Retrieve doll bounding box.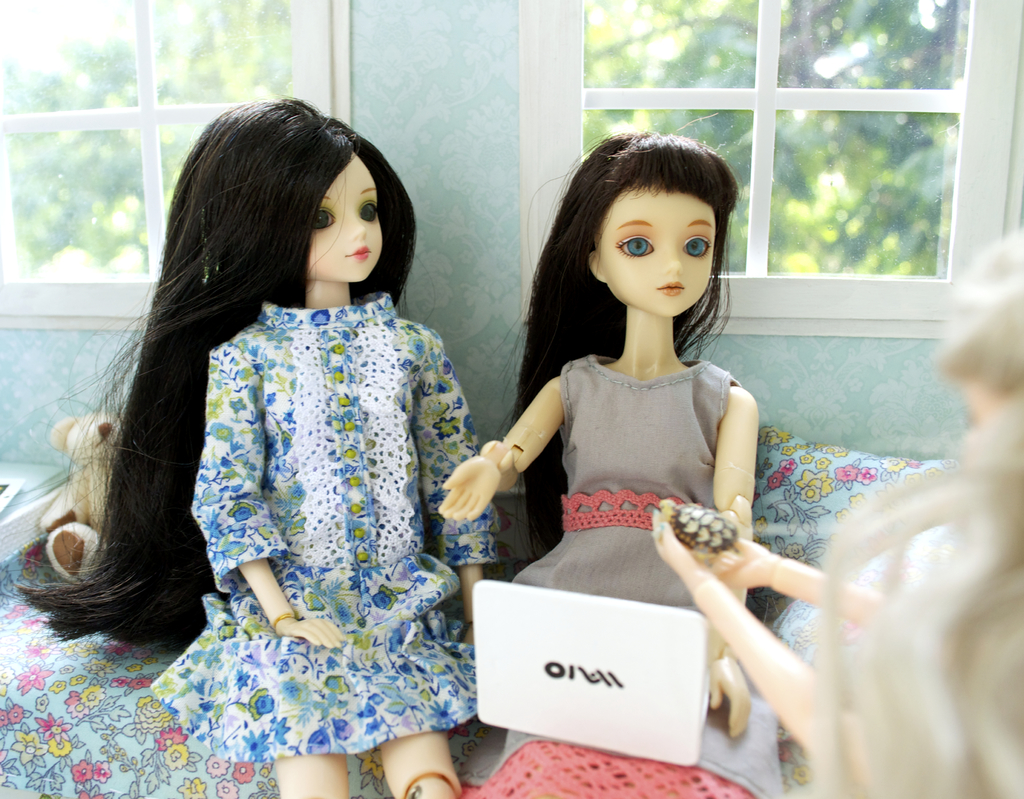
Bounding box: (left=652, top=229, right=1023, bottom=798).
